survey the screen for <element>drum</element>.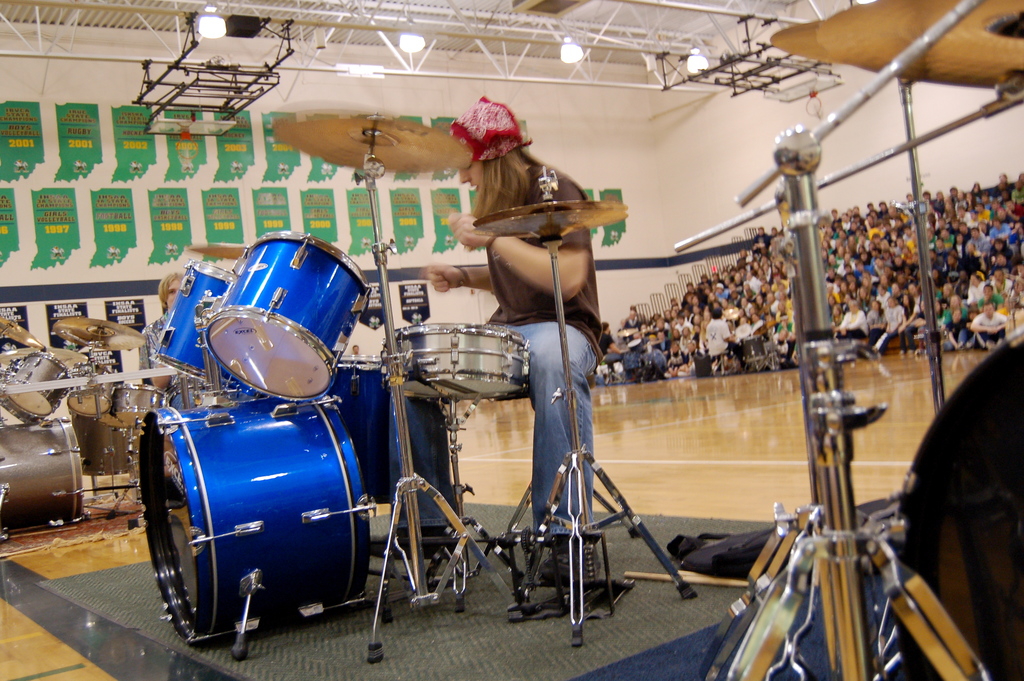
Survey found: (left=65, top=364, right=113, bottom=419).
